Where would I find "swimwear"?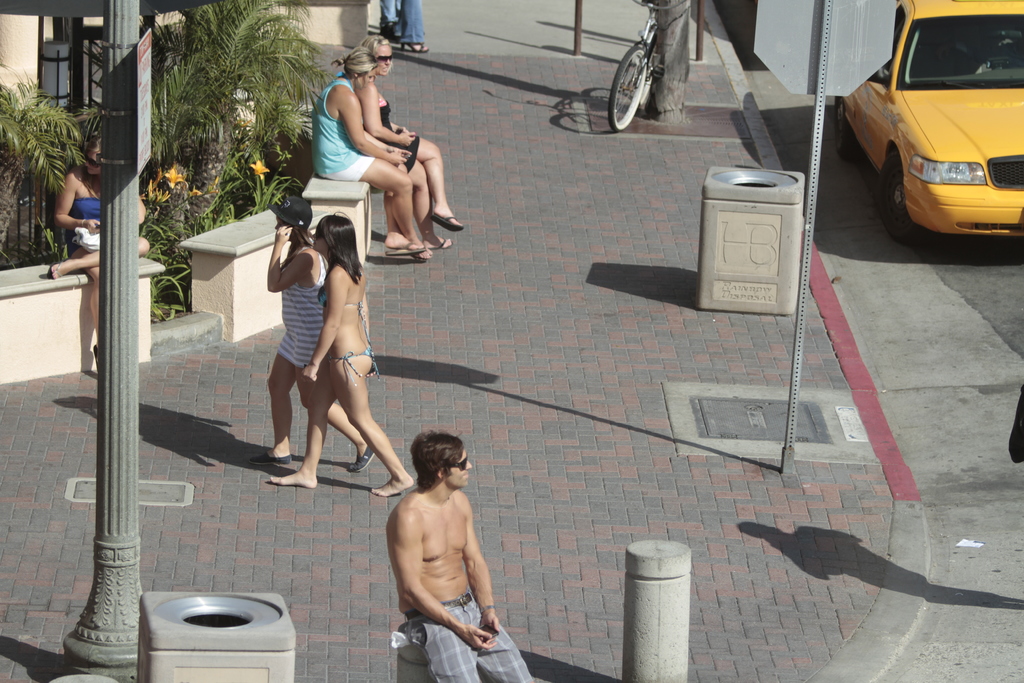
At Rect(317, 283, 374, 350).
